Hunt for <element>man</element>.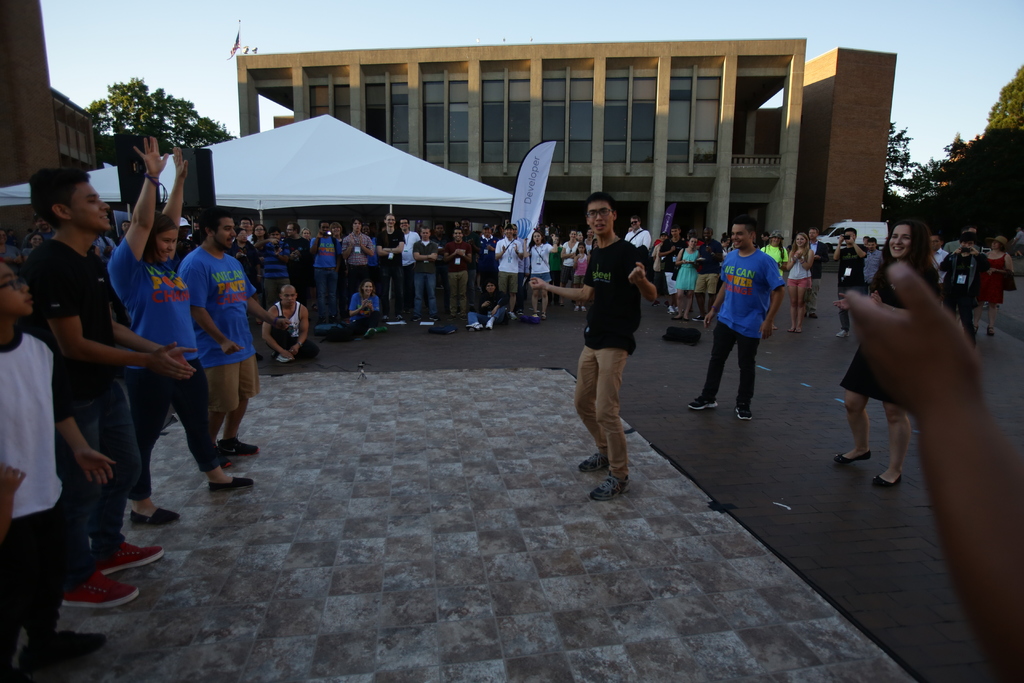
Hunted down at (707,214,796,409).
